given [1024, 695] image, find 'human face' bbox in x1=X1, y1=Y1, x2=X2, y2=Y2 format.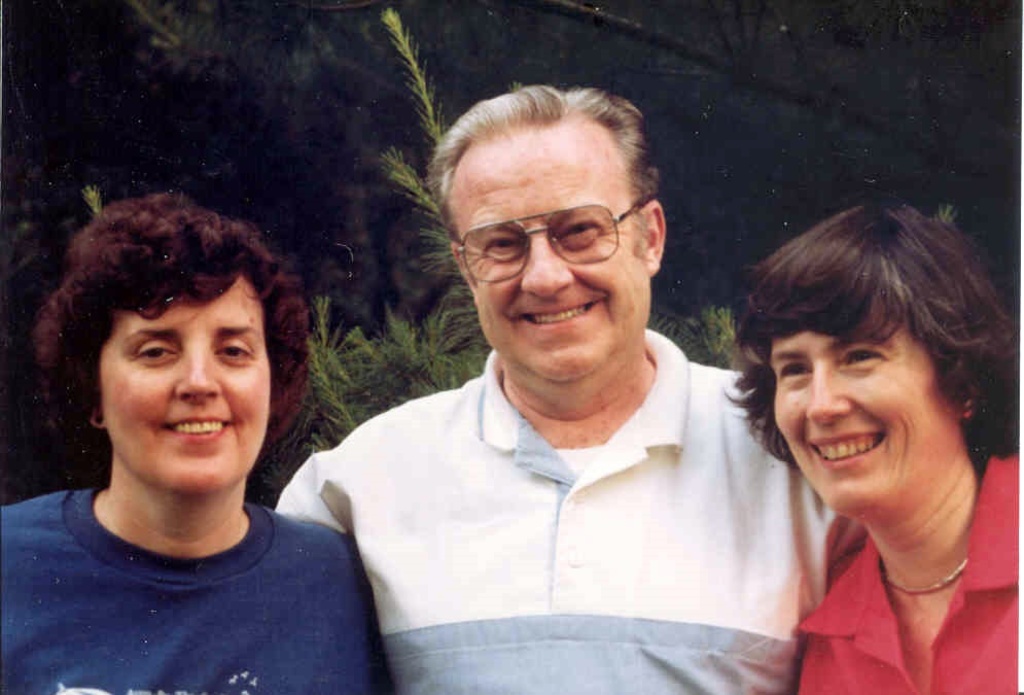
x1=98, y1=276, x2=271, y2=491.
